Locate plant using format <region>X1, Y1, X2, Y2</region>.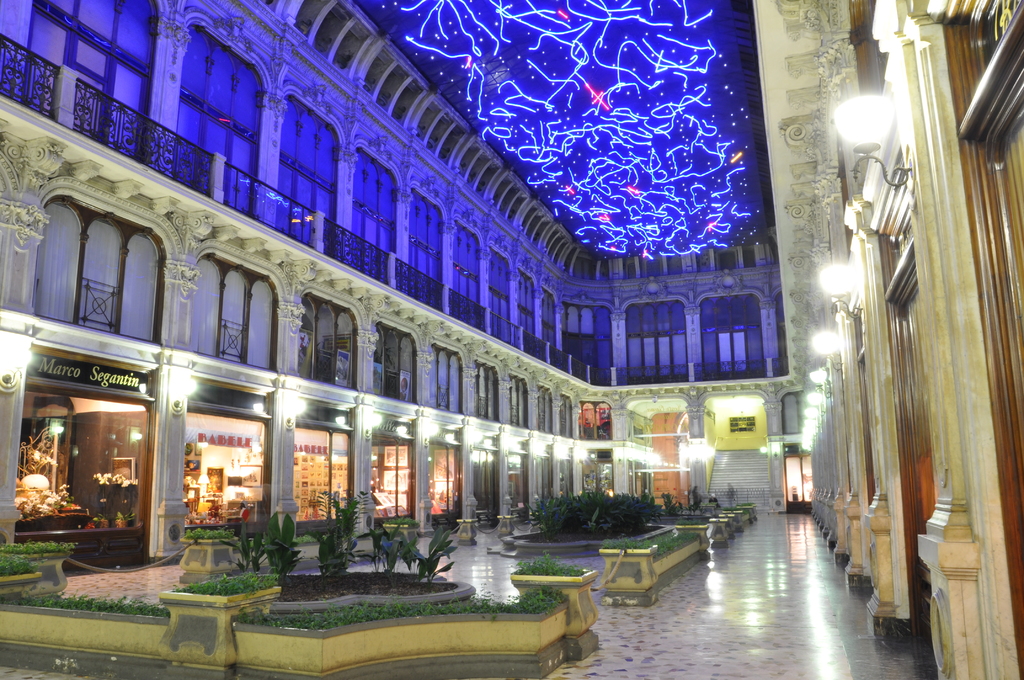
<region>219, 518, 265, 564</region>.
